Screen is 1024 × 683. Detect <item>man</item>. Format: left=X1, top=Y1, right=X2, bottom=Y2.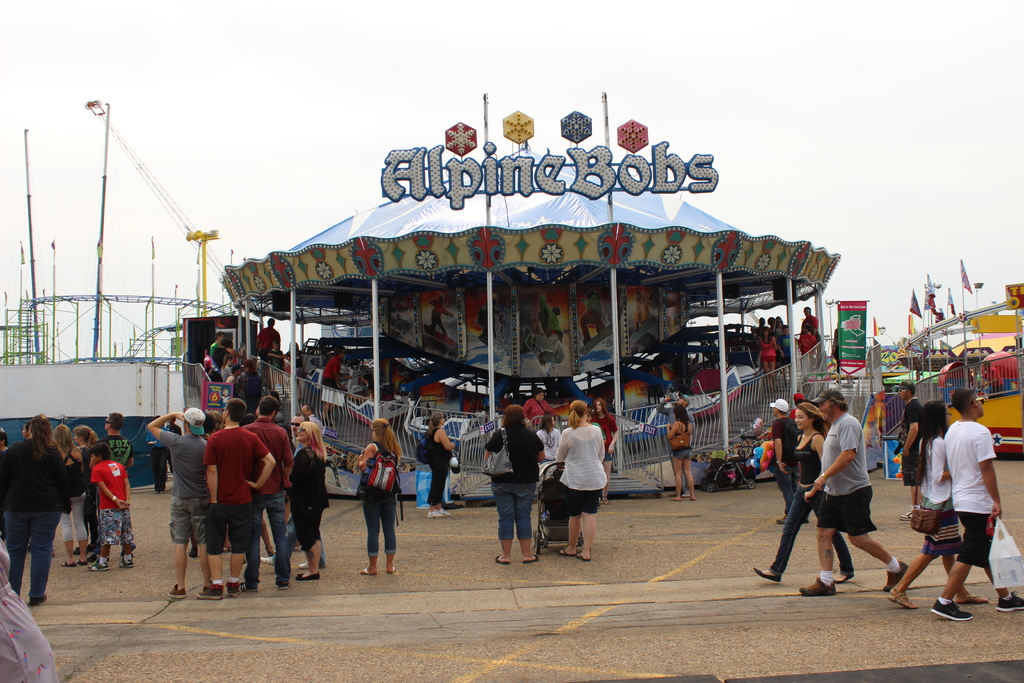
left=260, top=411, right=326, bottom=568.
